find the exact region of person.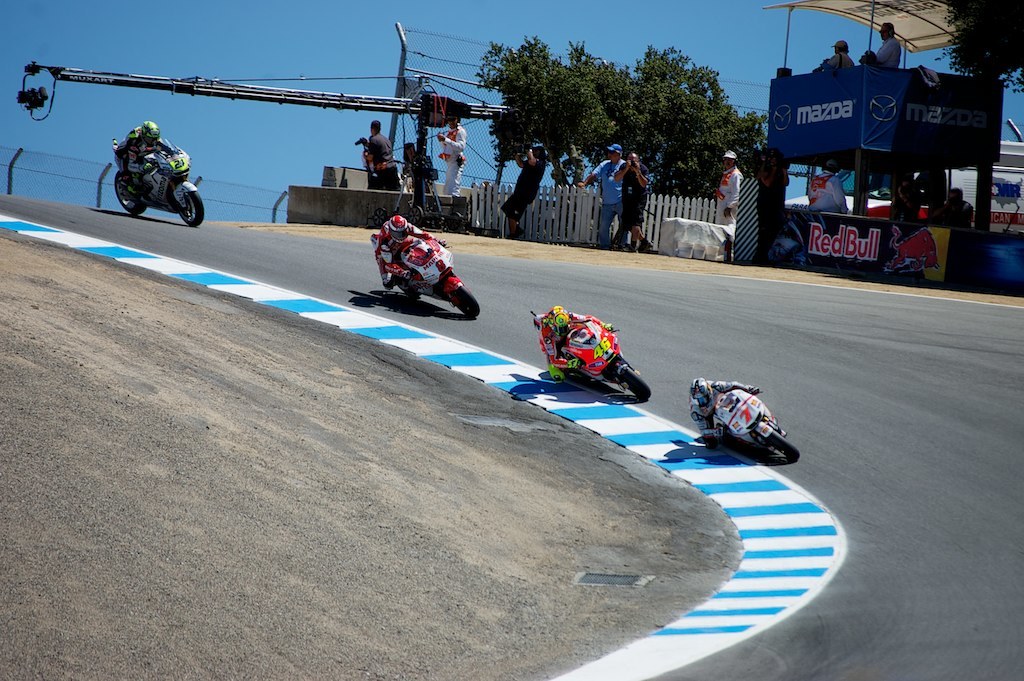
Exact region: [left=494, top=134, right=547, bottom=235].
